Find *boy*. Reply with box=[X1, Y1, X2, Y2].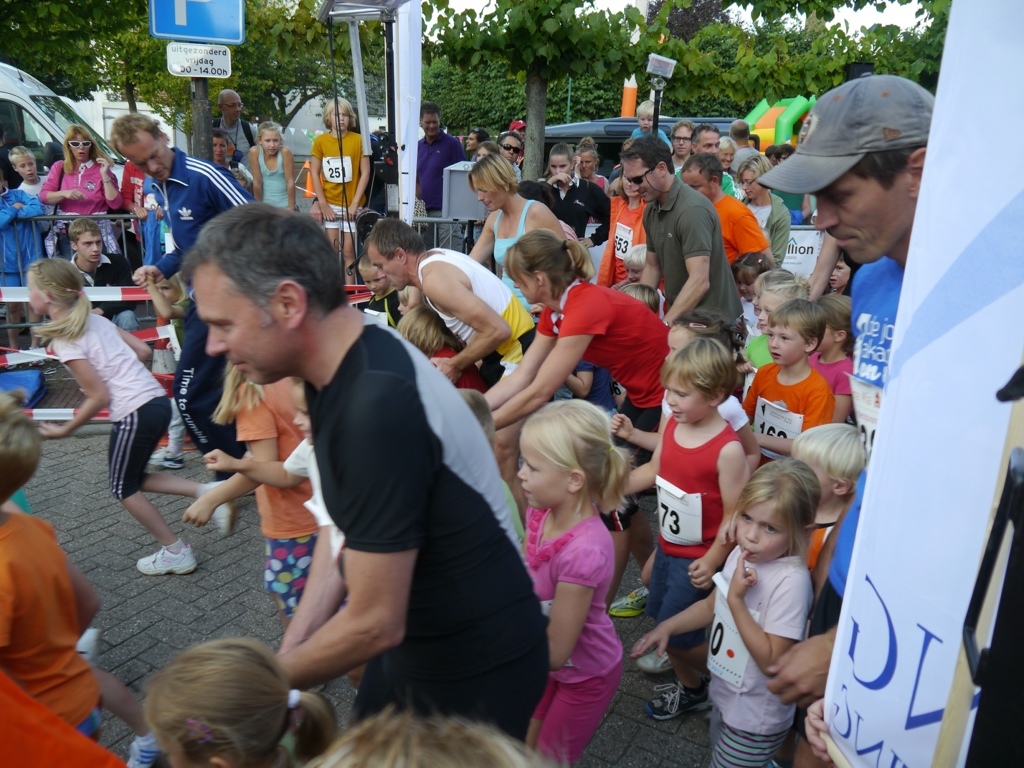
box=[736, 296, 838, 459].
